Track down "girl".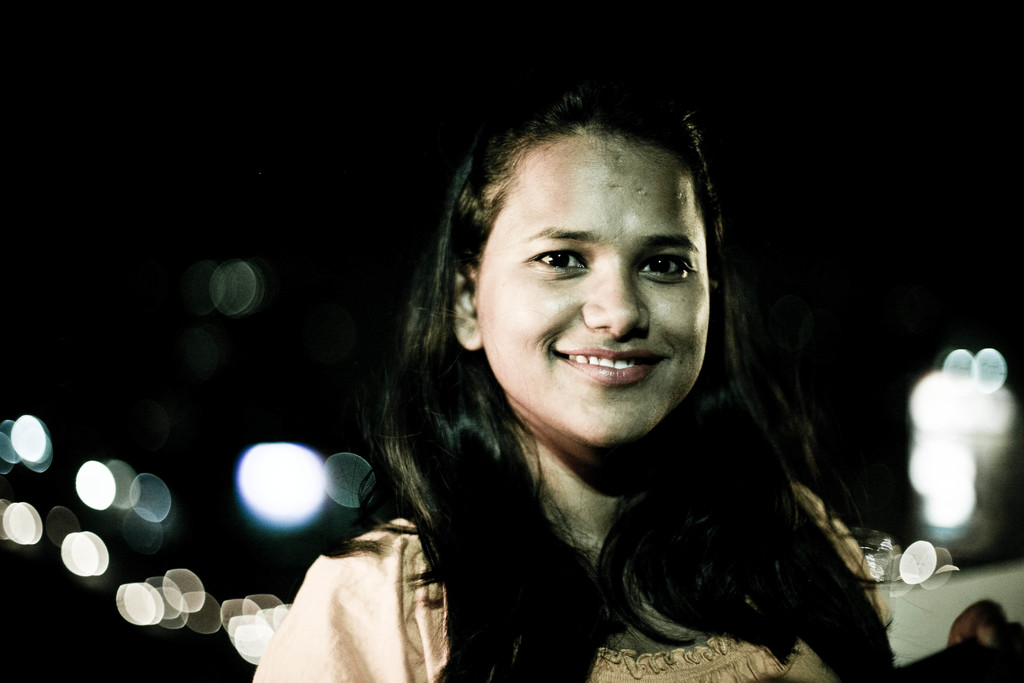
Tracked to 257 76 1023 682.
